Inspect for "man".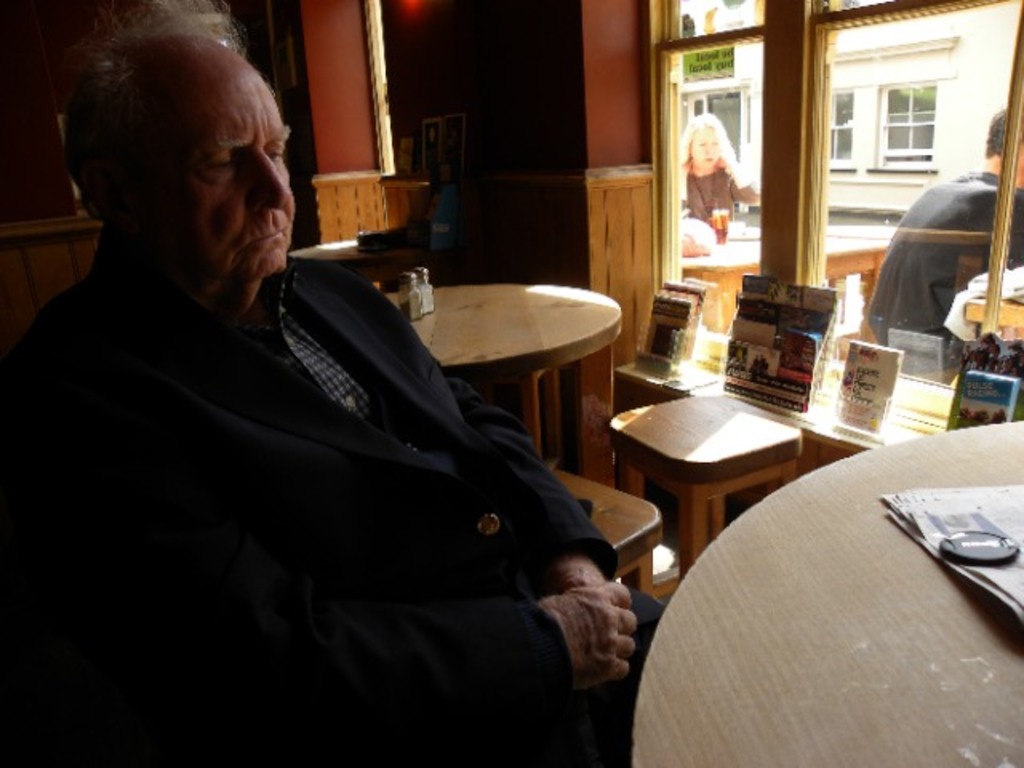
Inspection: 46 32 638 728.
